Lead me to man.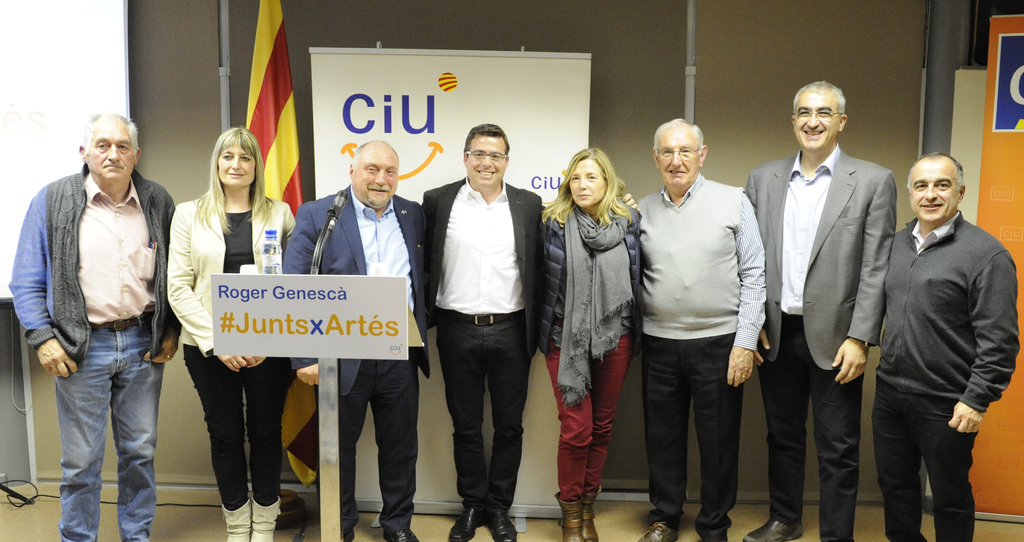
Lead to (635, 116, 762, 541).
